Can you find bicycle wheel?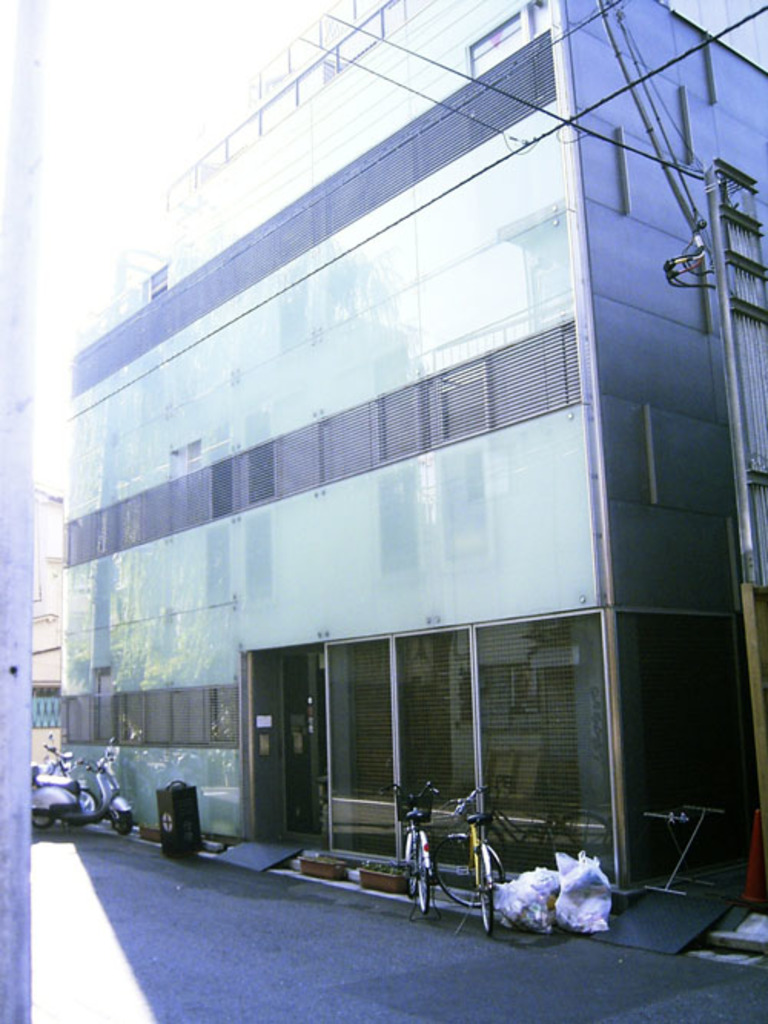
Yes, bounding box: pyautogui.locateOnScreen(399, 831, 416, 895).
